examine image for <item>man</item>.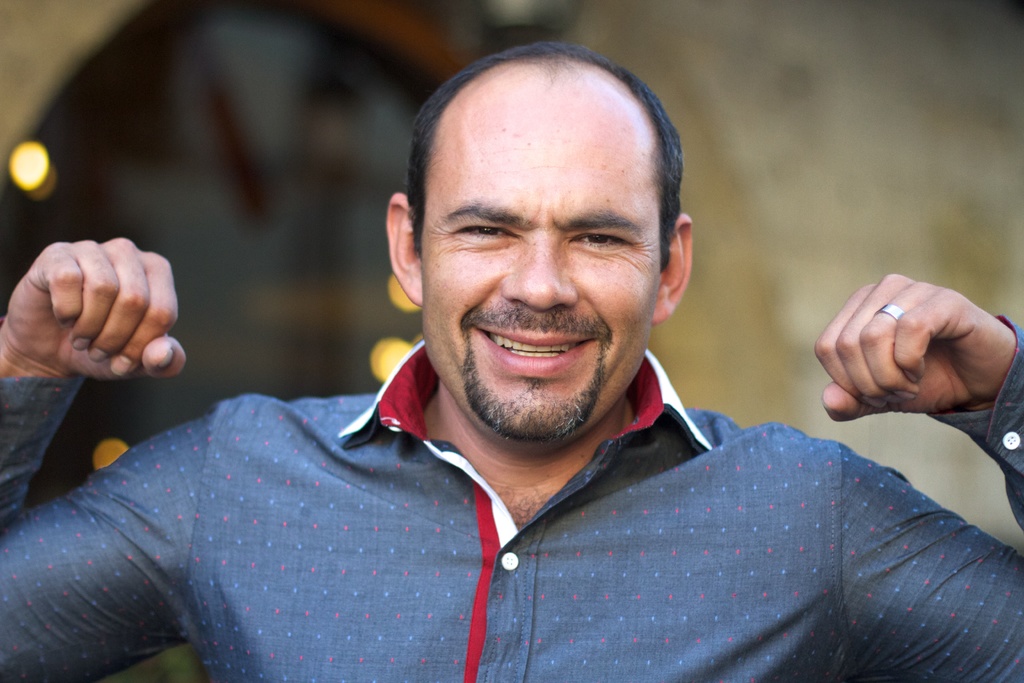
Examination result: 29/84/1009/666.
